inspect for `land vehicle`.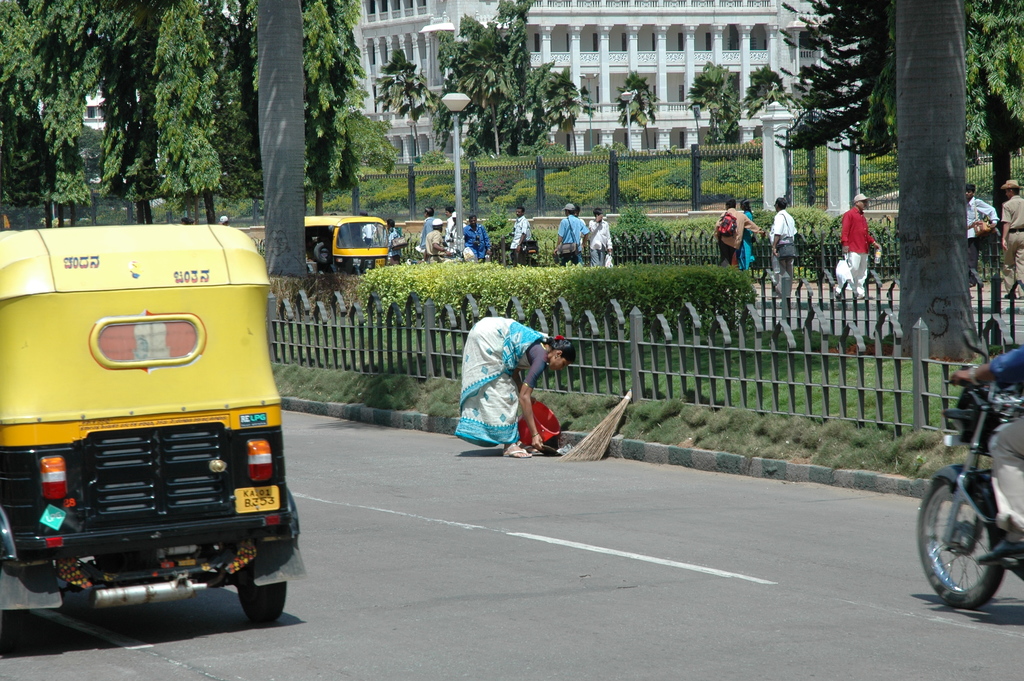
Inspection: x1=308, y1=218, x2=394, y2=271.
